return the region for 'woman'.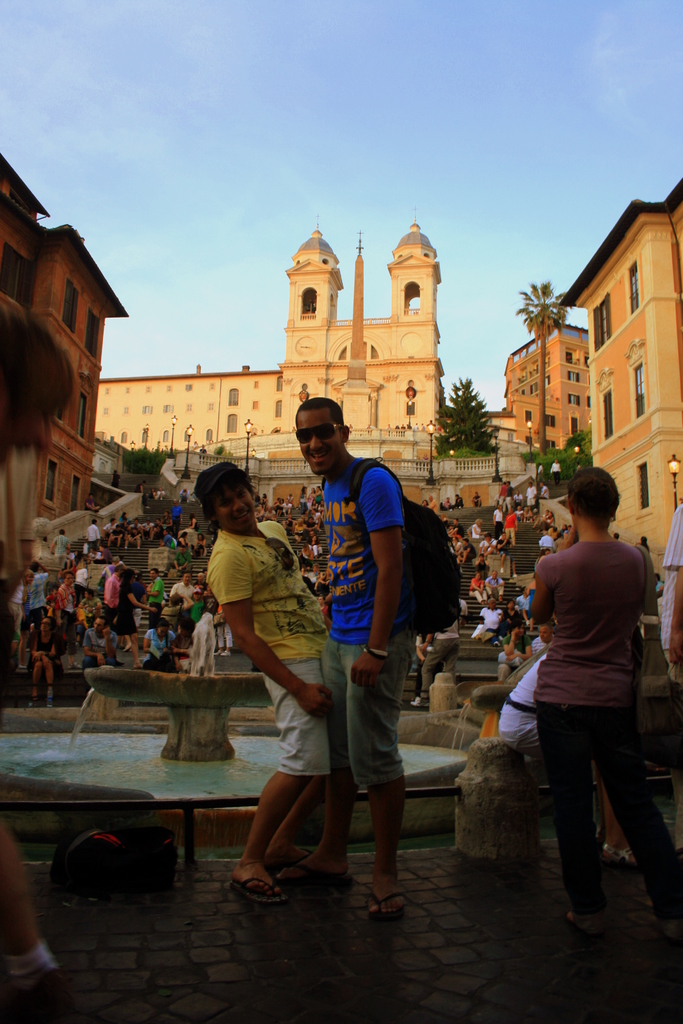
170:611:197:678.
